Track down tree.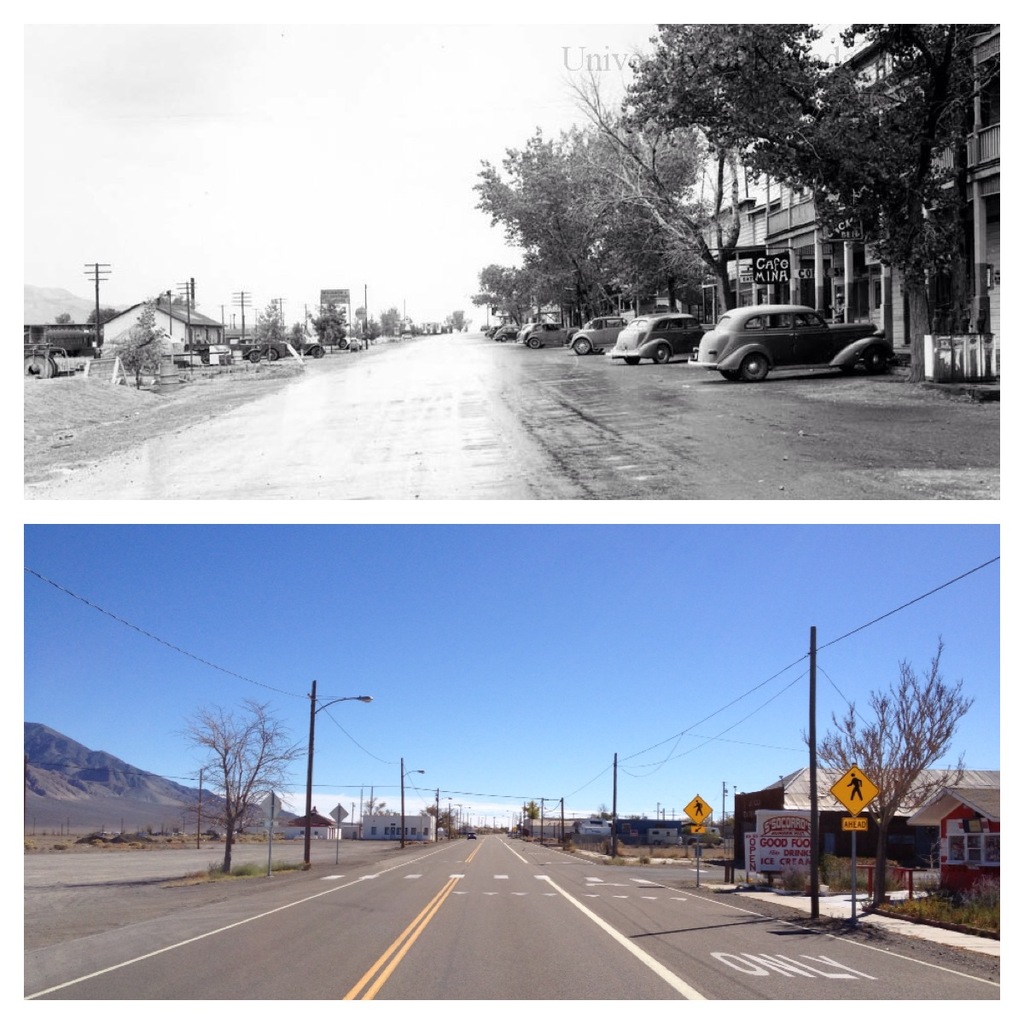
Tracked to BBox(288, 320, 305, 352).
